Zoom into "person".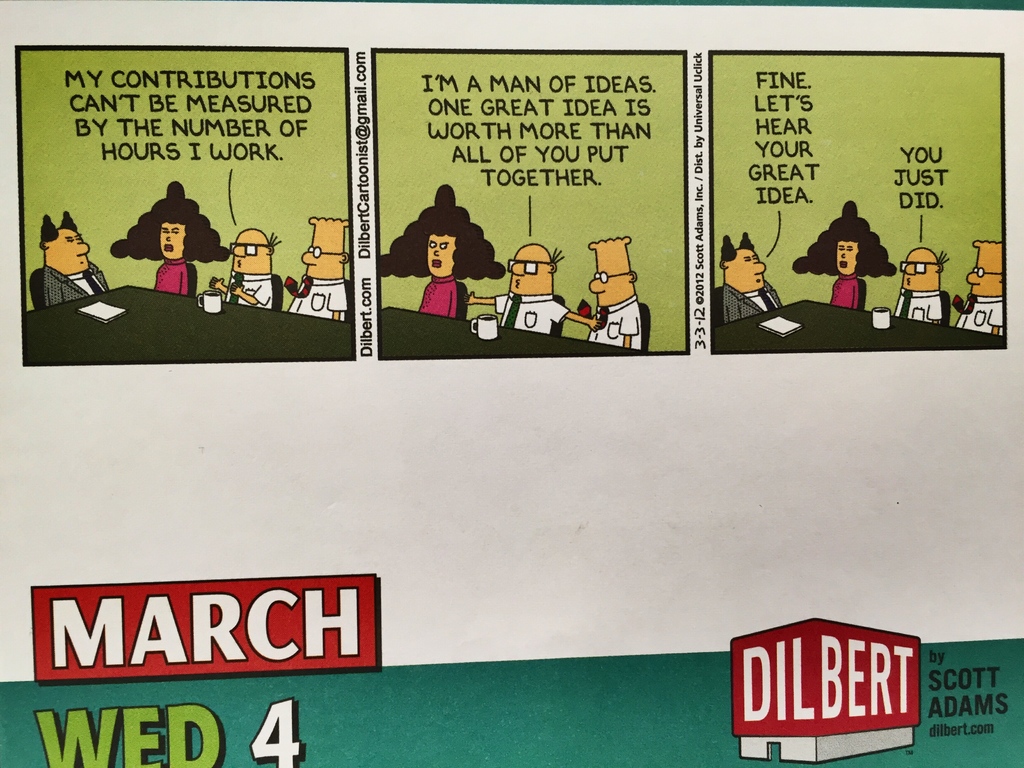
Zoom target: left=376, top=182, right=504, bottom=313.
